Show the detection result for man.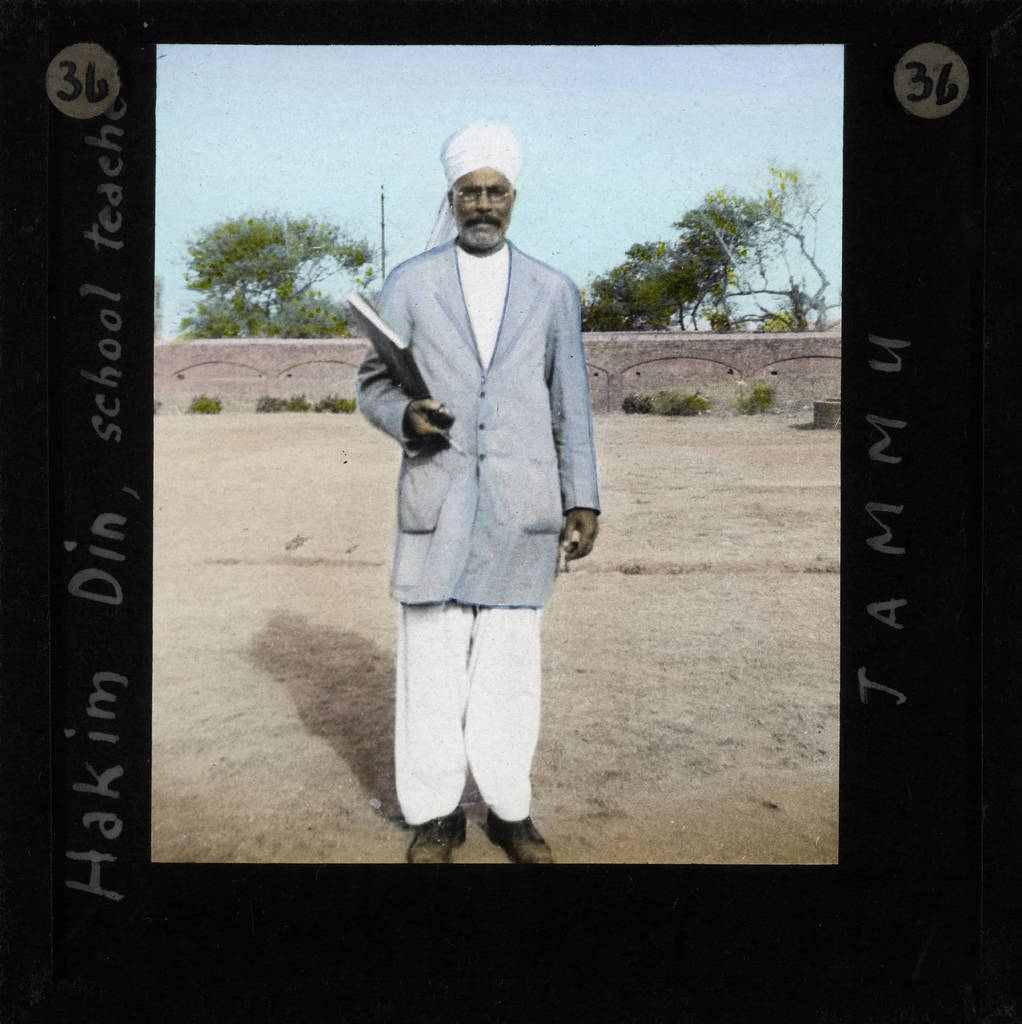
BBox(346, 116, 619, 879).
